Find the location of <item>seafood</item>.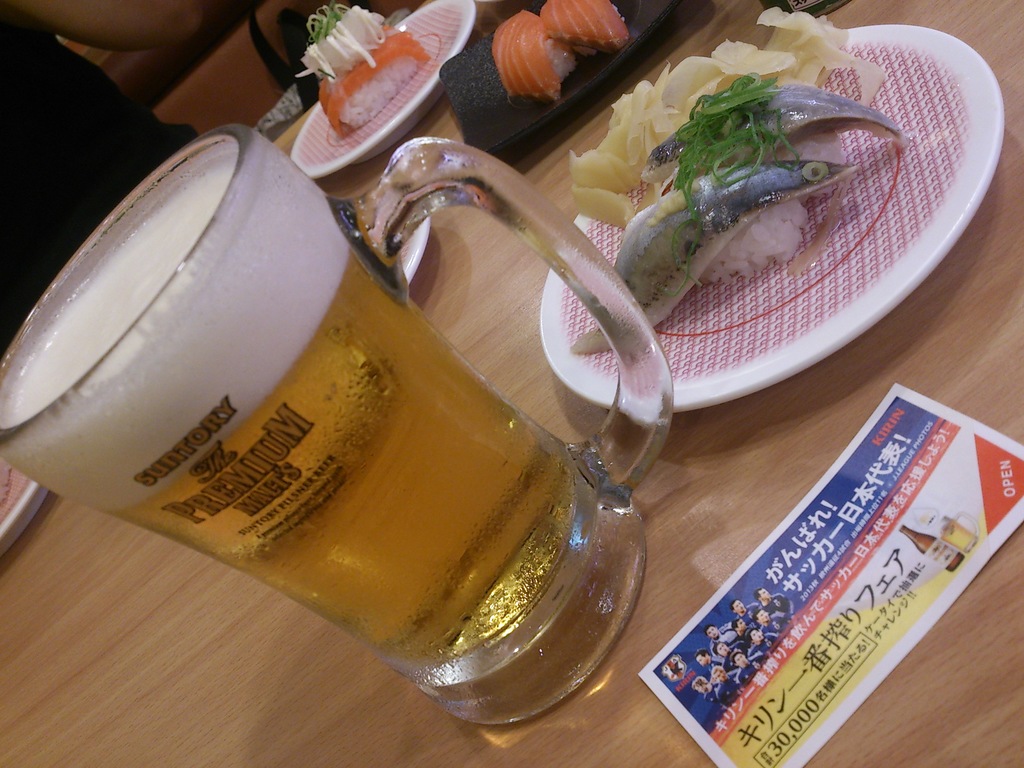
Location: {"x1": 569, "y1": 159, "x2": 857, "y2": 351}.
